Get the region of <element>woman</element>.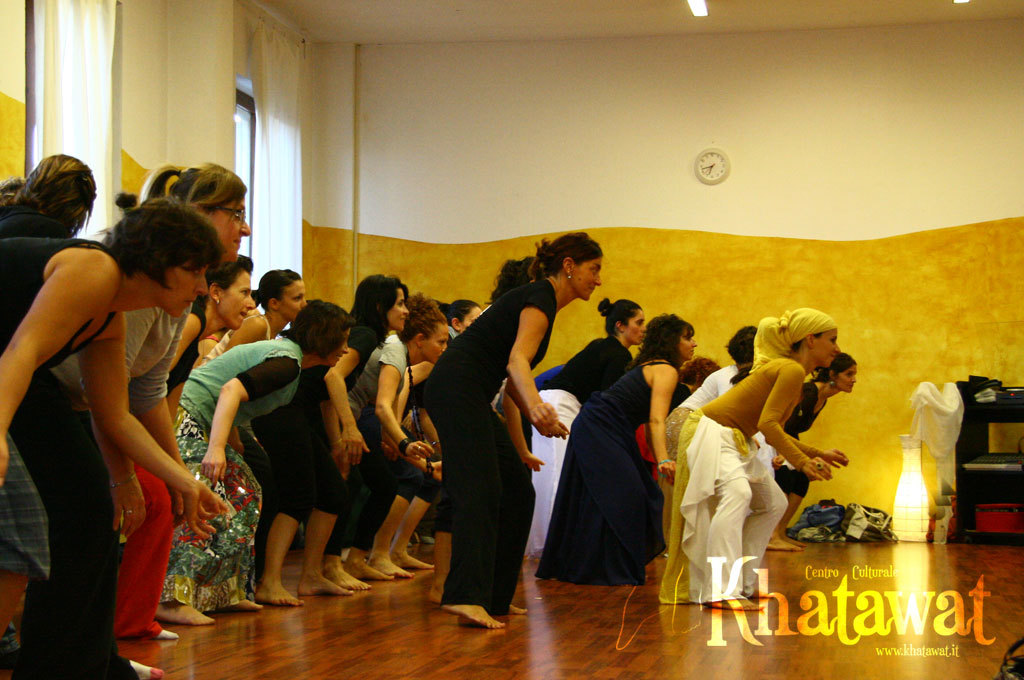
[left=0, top=202, right=231, bottom=679].
